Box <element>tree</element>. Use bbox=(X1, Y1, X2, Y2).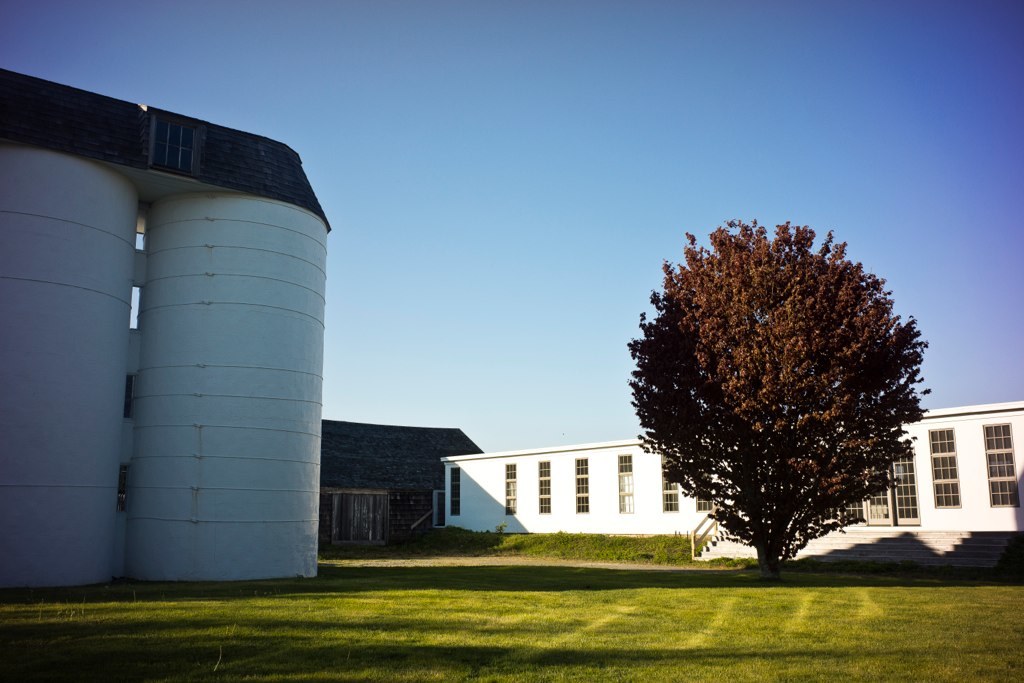
bbox=(637, 208, 926, 578).
